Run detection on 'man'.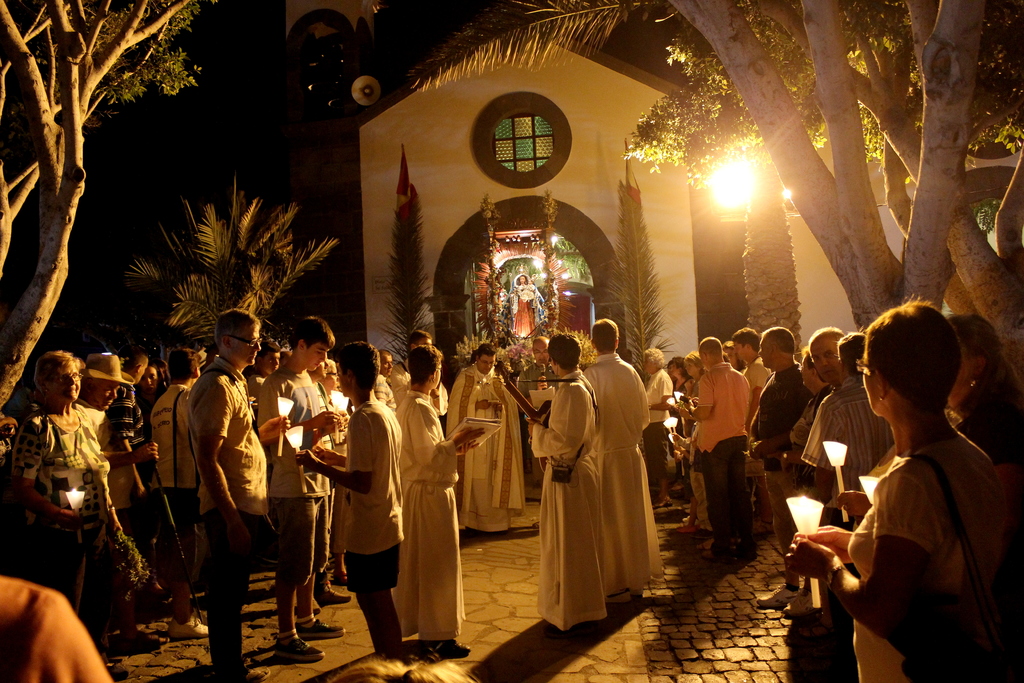
Result: box=[801, 334, 892, 484].
